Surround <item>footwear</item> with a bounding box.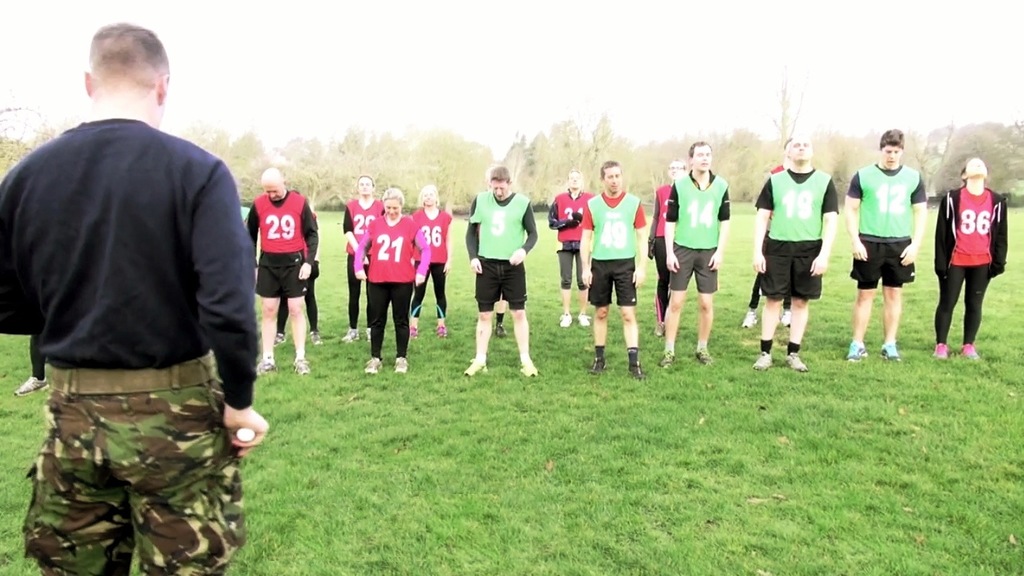
region(273, 329, 285, 345).
